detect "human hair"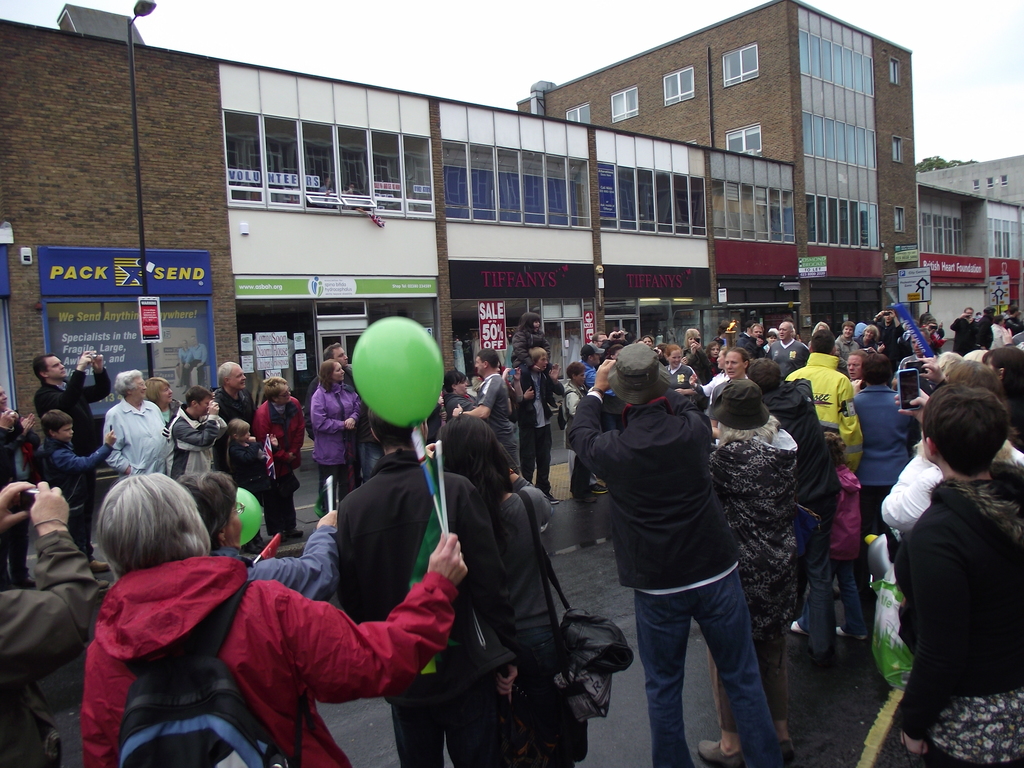
pyautogui.locateOnScreen(218, 360, 237, 387)
